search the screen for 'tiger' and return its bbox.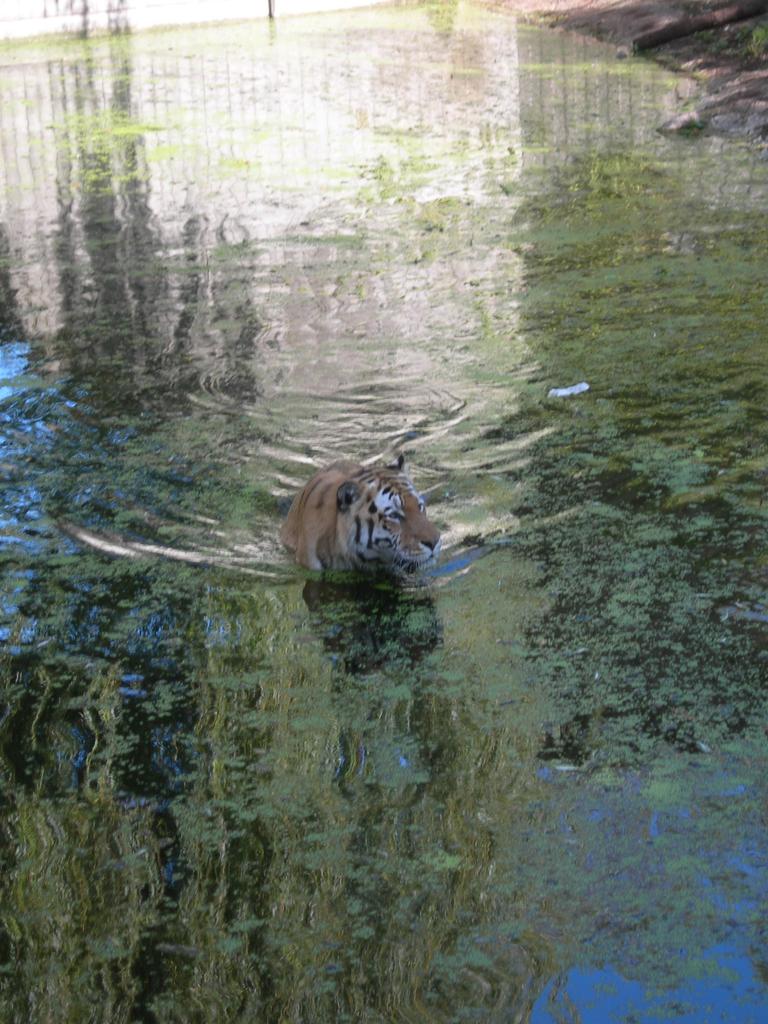
Found: pyautogui.locateOnScreen(271, 456, 444, 572).
